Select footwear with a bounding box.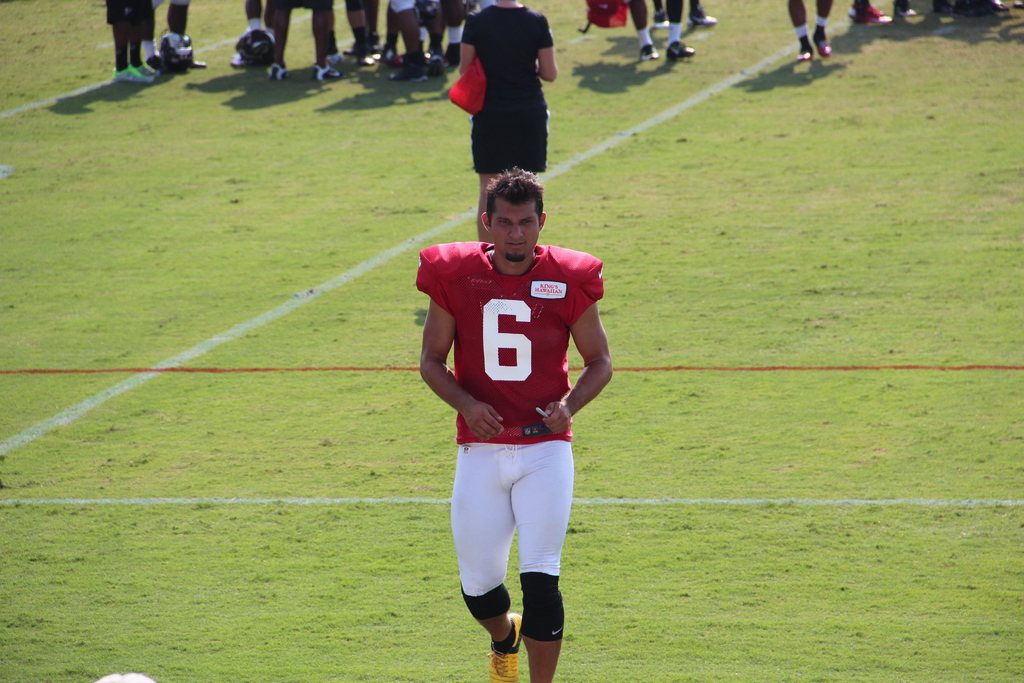
(153, 56, 205, 74).
